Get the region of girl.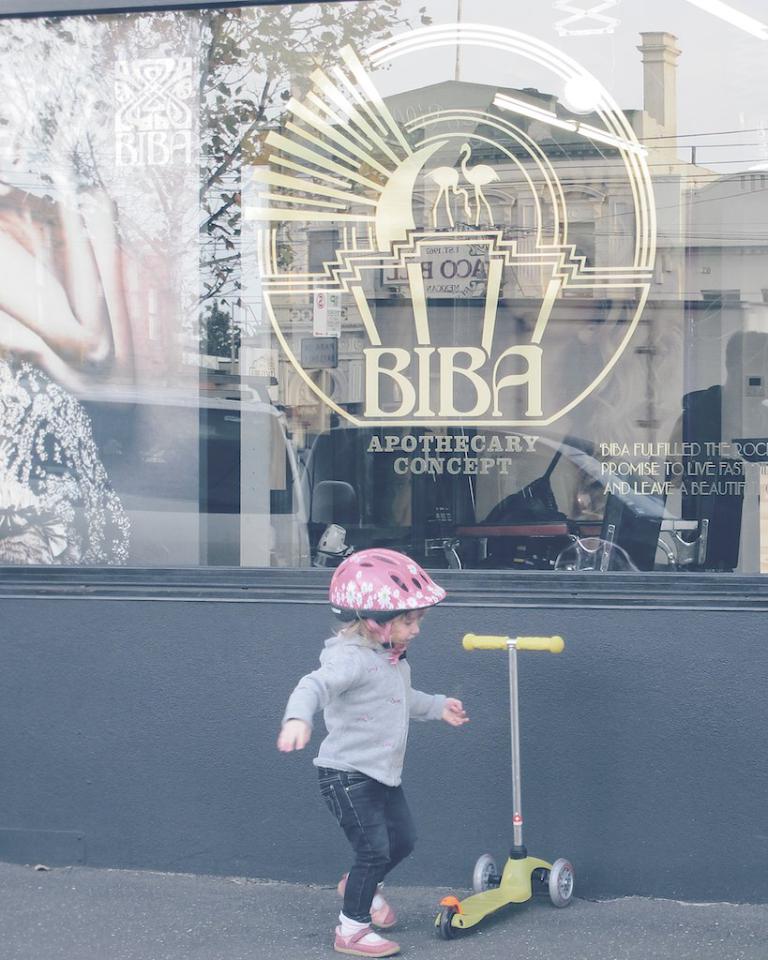
select_region(275, 545, 466, 959).
